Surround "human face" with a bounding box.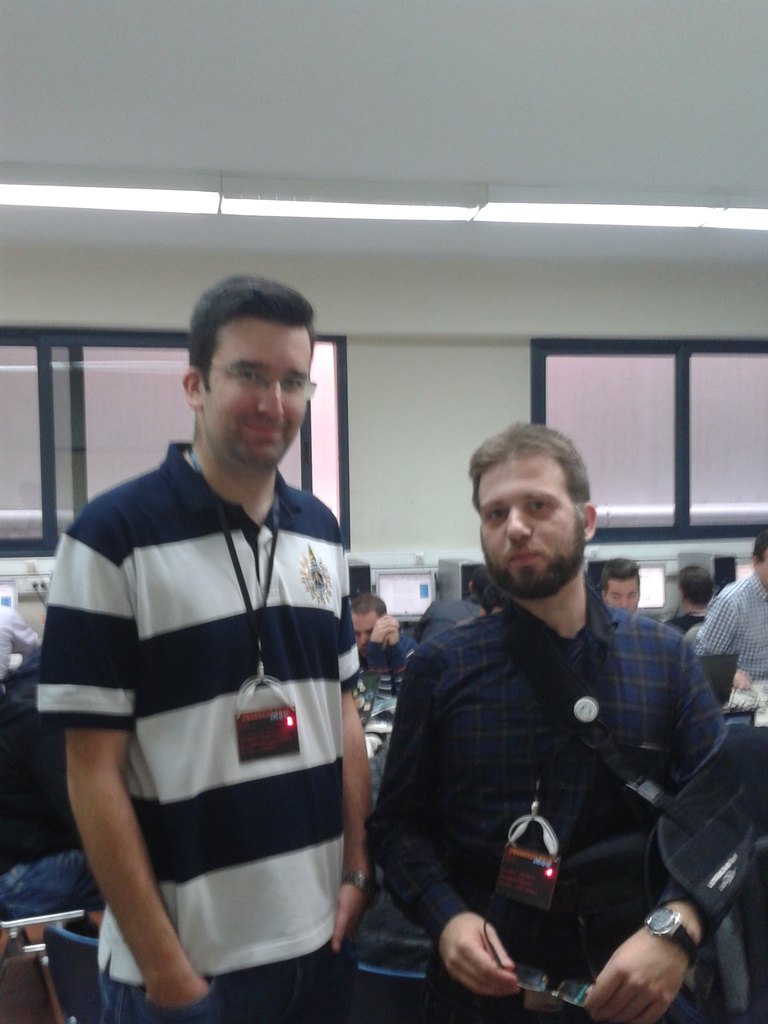
bbox=(200, 323, 315, 476).
